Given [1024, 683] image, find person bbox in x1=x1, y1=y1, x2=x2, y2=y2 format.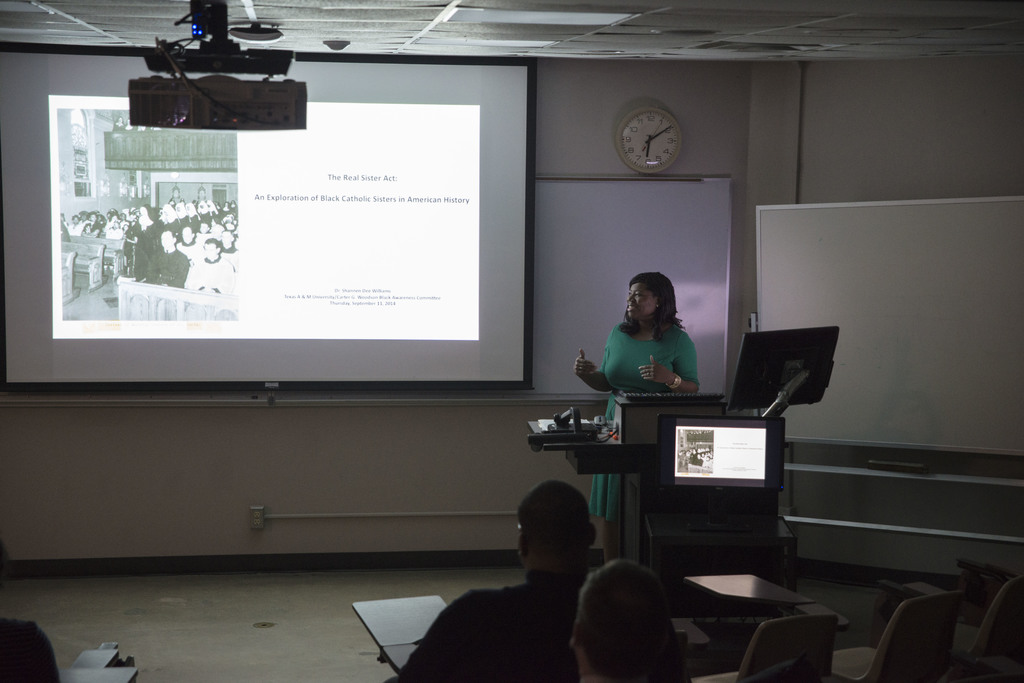
x1=384, y1=478, x2=603, y2=682.
